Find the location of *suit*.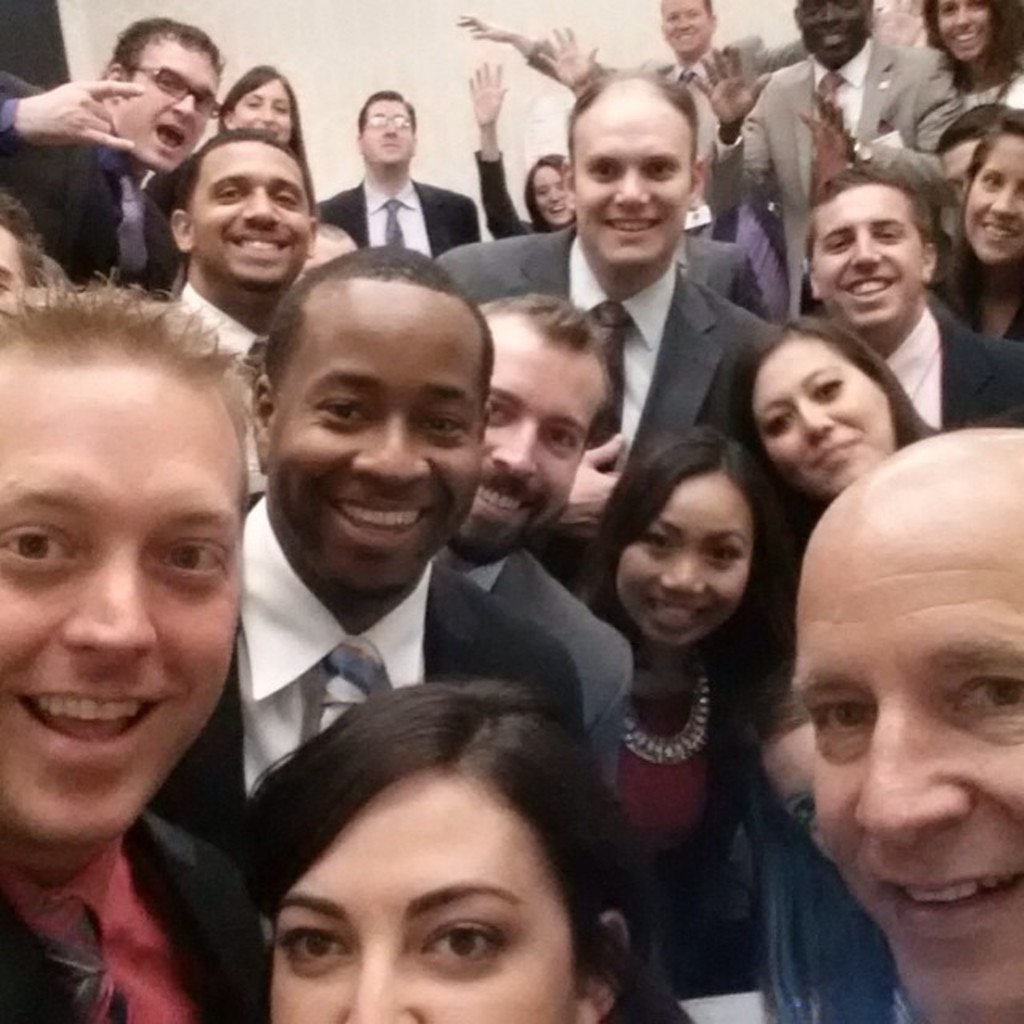
Location: (x1=310, y1=176, x2=475, y2=250).
